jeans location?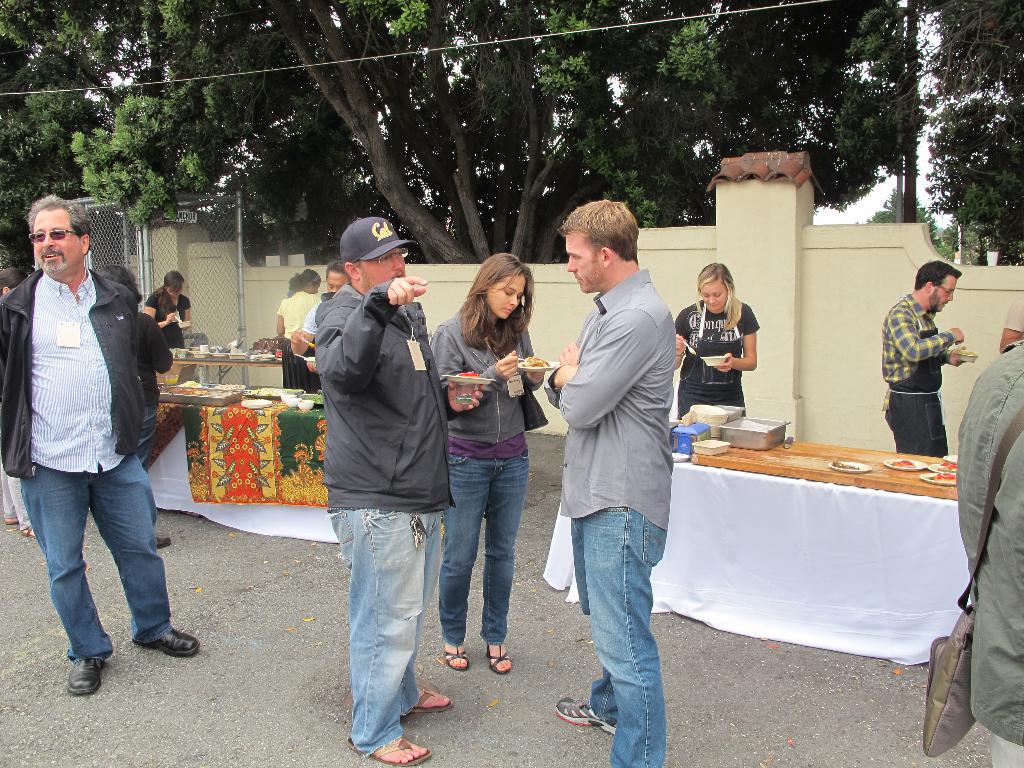
[445, 451, 528, 651]
